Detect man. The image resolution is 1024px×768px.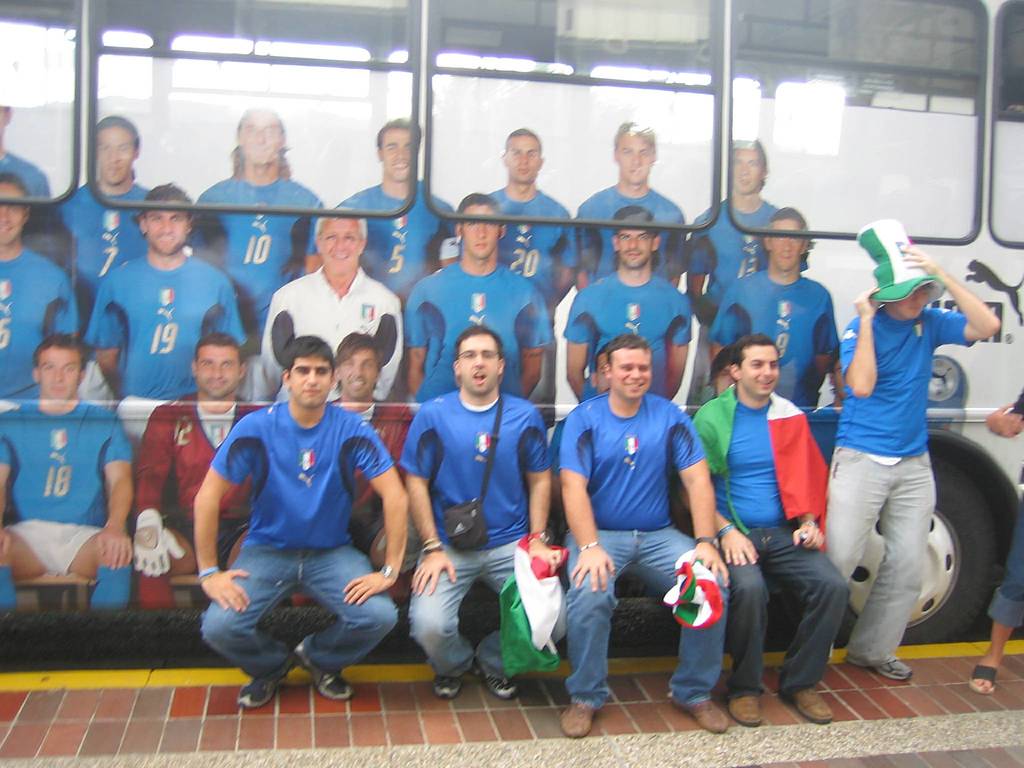
820 247 999 680.
